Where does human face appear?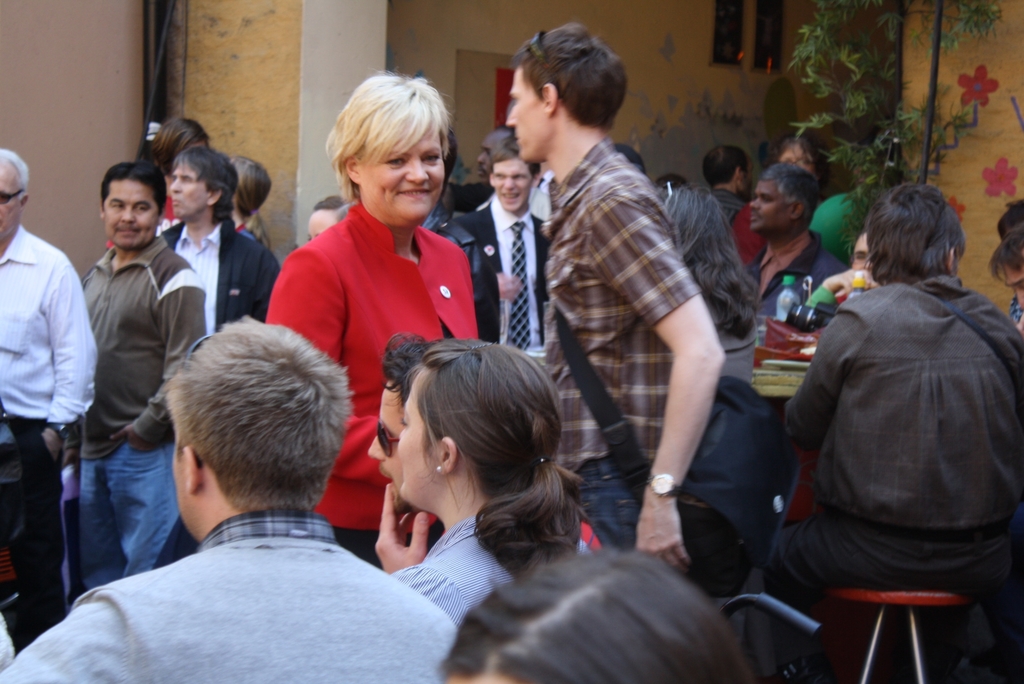
Appears at 365:383:403:506.
